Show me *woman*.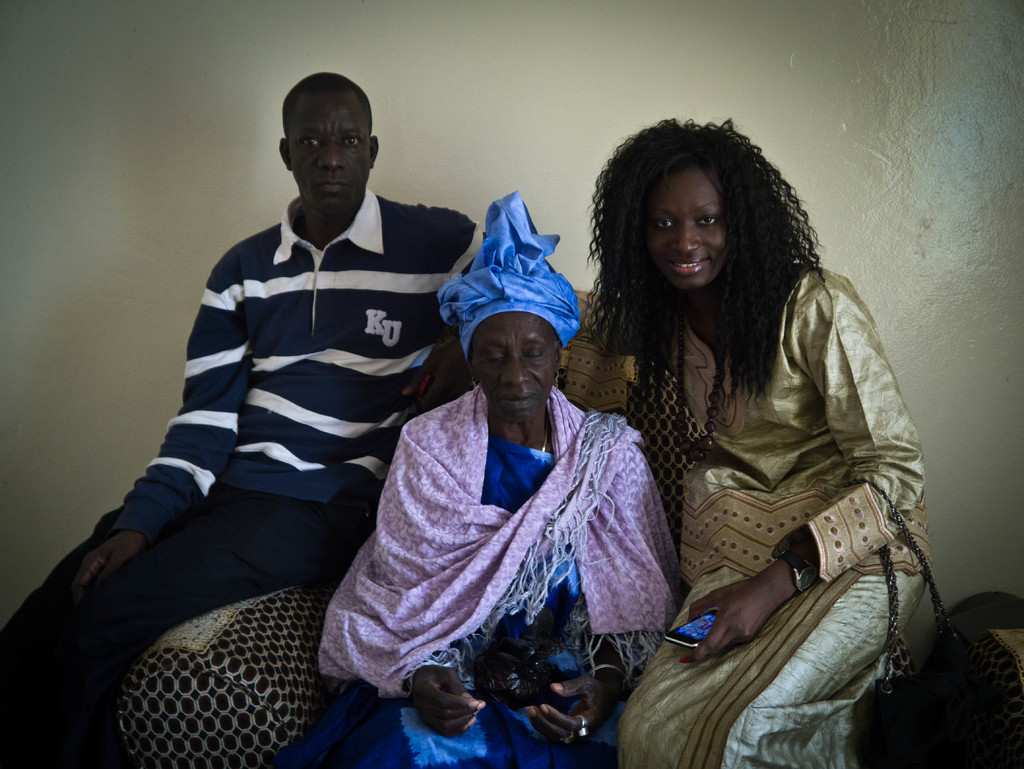
*woman* is here: Rect(557, 130, 940, 762).
